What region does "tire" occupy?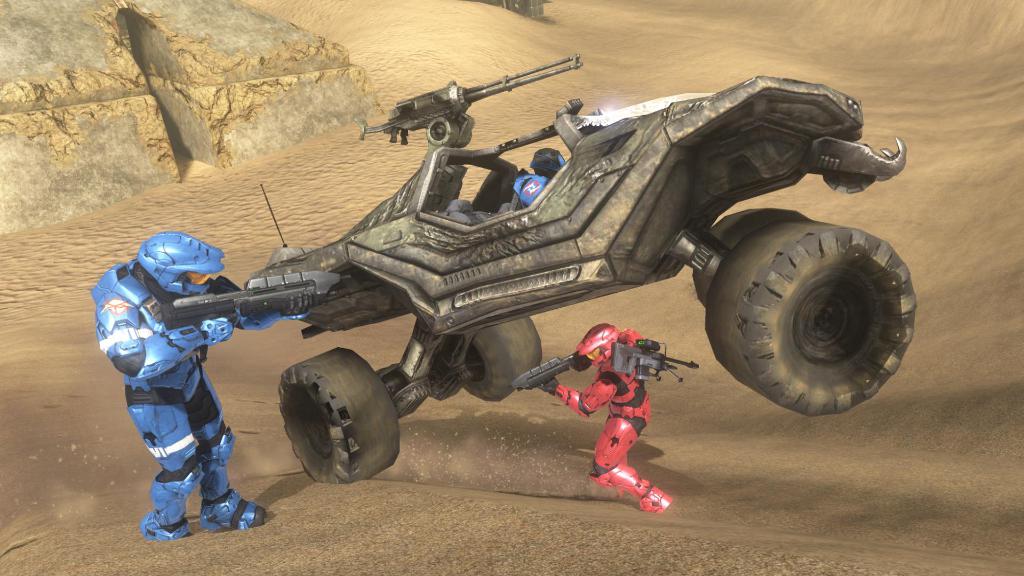
pyautogui.locateOnScreen(275, 345, 406, 487).
